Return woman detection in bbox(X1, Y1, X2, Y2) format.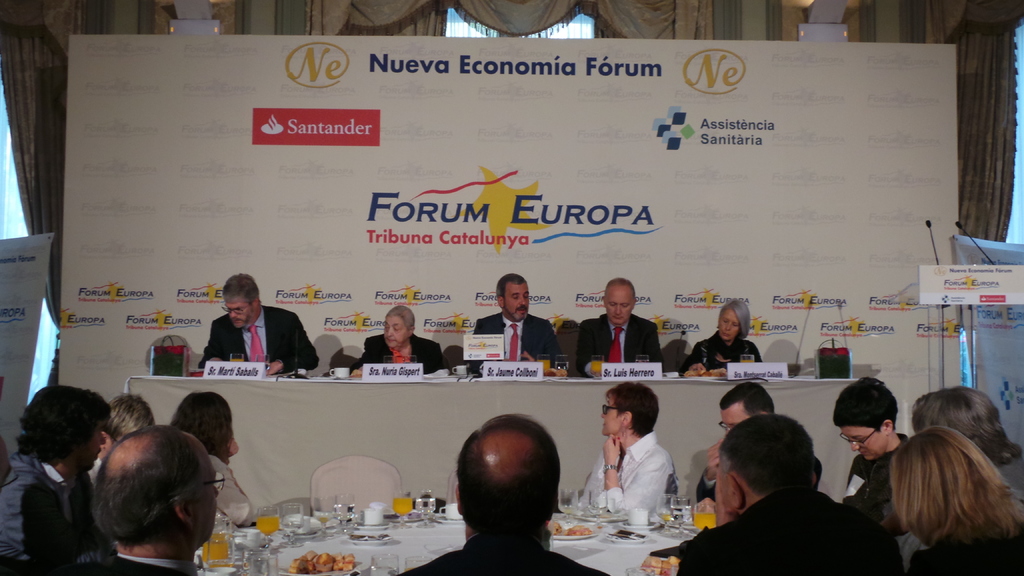
bbox(570, 380, 675, 537).
